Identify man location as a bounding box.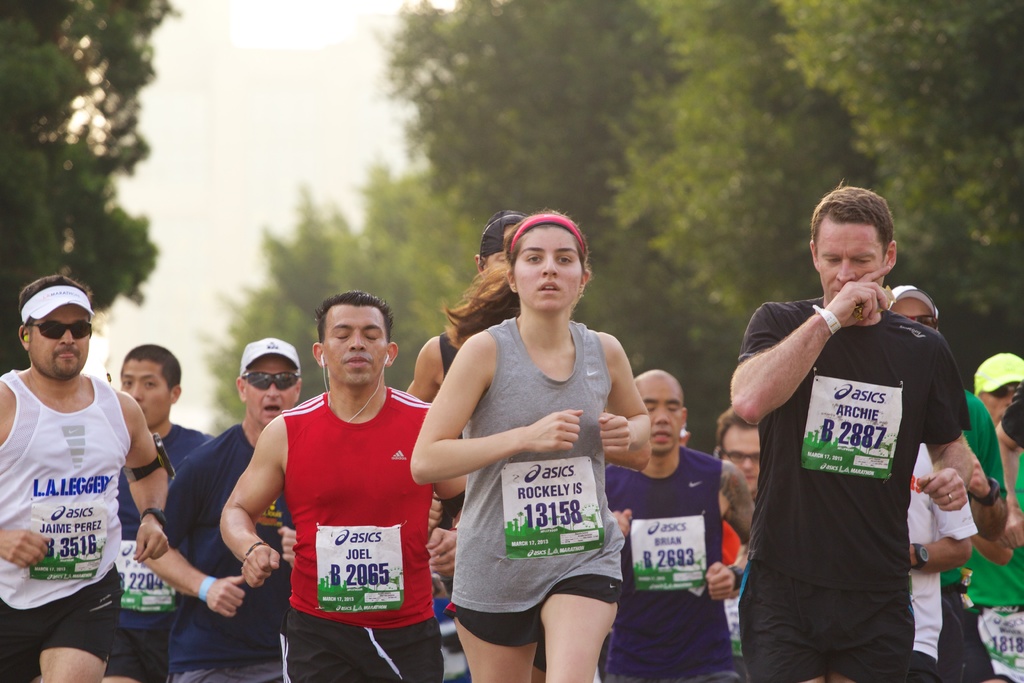
Rect(405, 211, 531, 591).
